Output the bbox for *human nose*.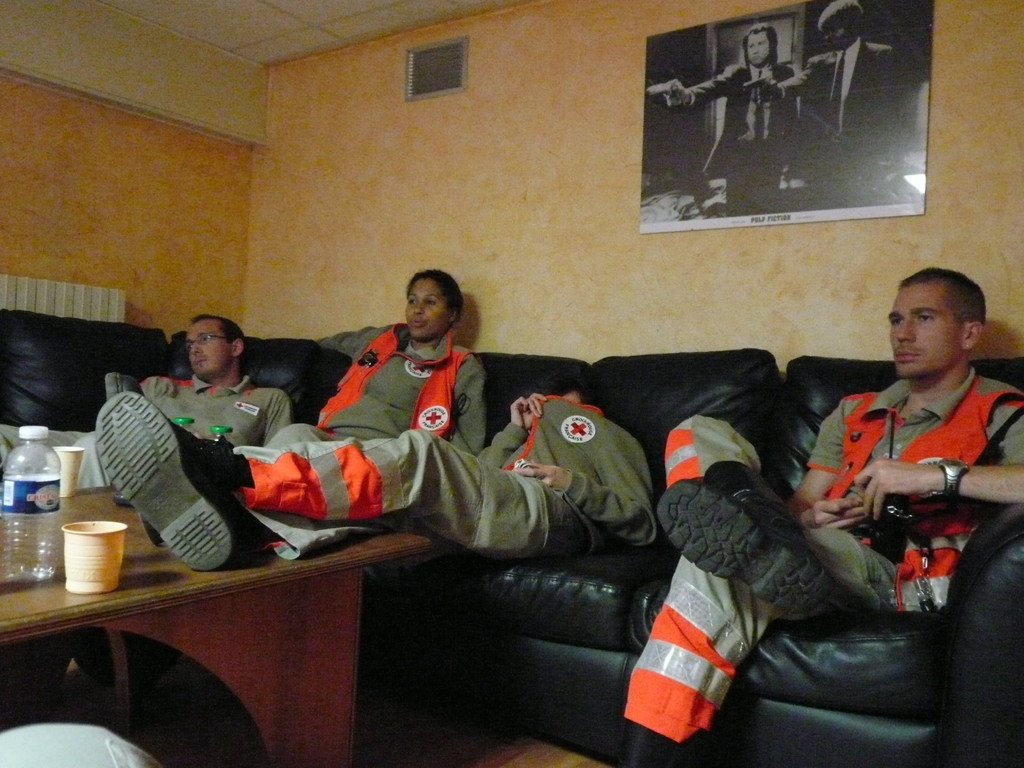
[897, 318, 915, 342].
